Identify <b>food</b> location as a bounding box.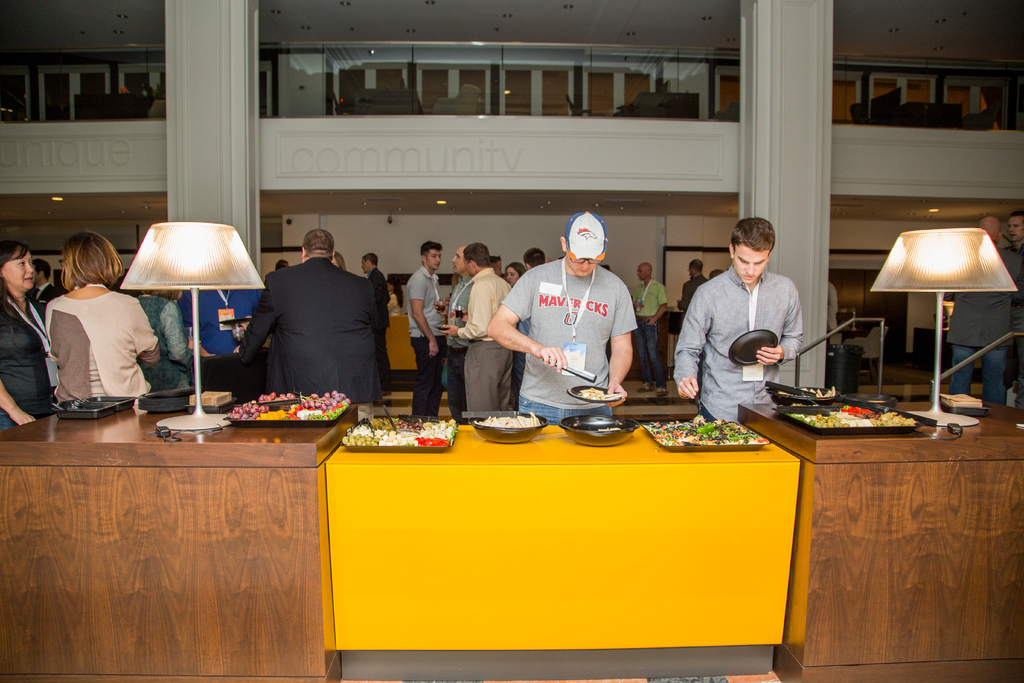
x1=782, y1=403, x2=916, y2=425.
